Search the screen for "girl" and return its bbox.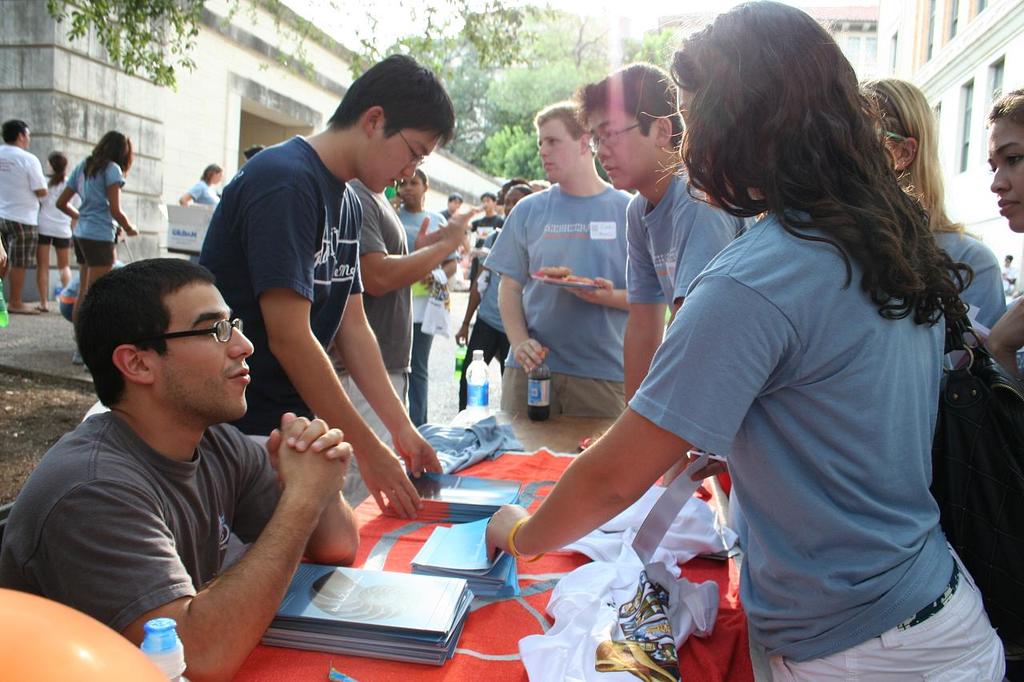
Found: Rect(988, 88, 1023, 385).
